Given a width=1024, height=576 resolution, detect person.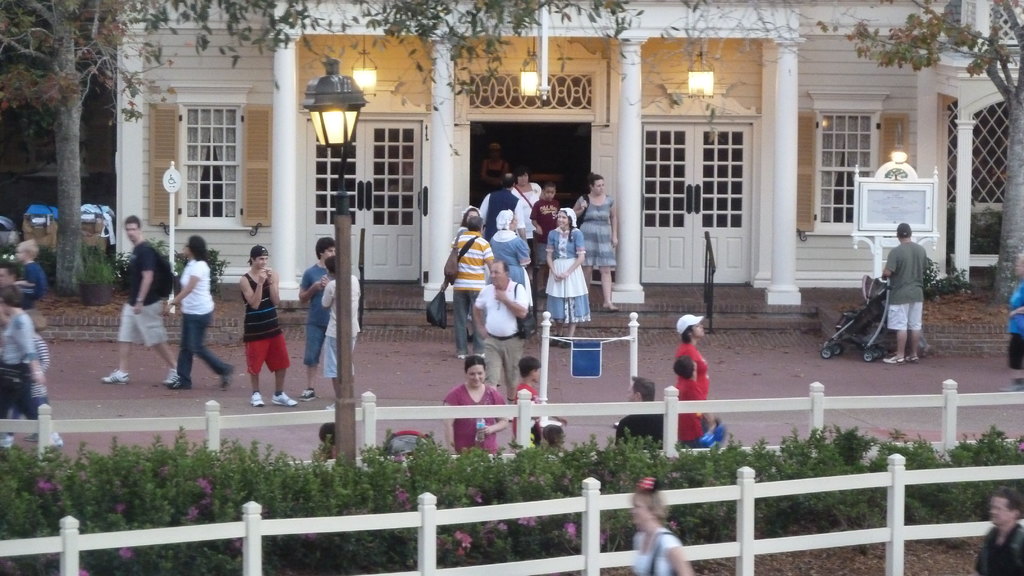
[left=484, top=175, right=529, bottom=221].
